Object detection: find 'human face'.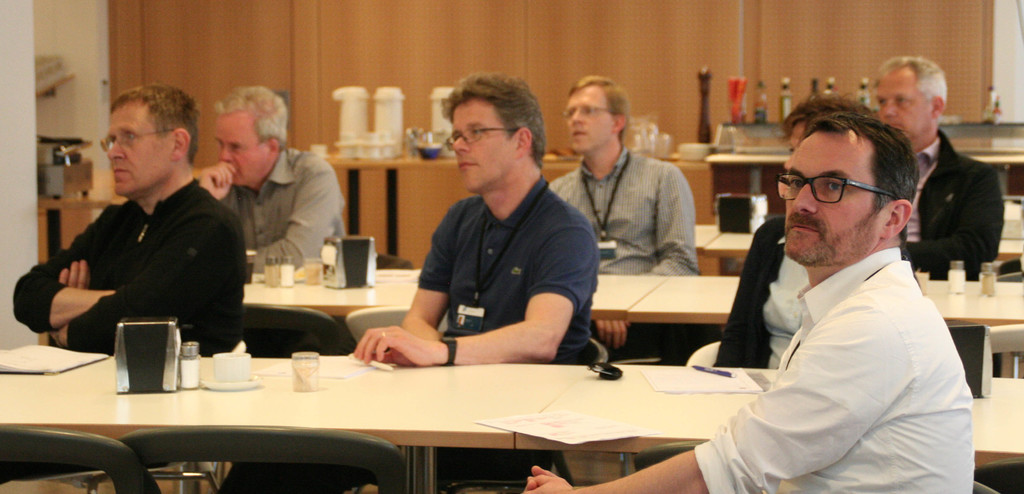
select_region(455, 102, 508, 187).
